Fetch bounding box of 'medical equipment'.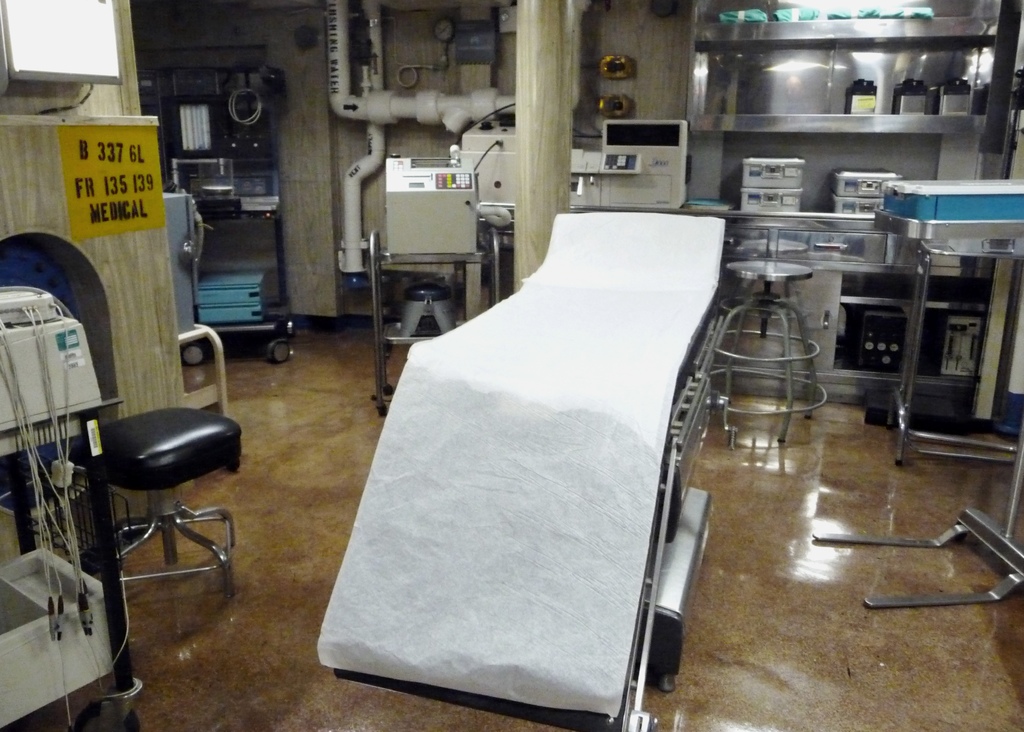
Bbox: (x1=683, y1=0, x2=1002, y2=421).
